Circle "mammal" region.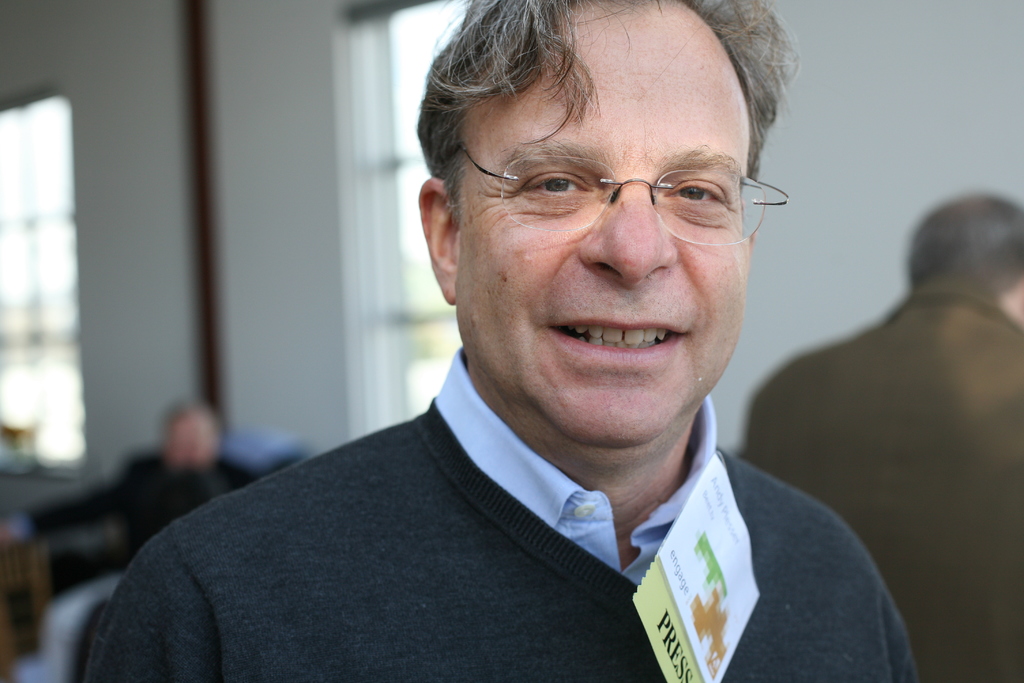
Region: crop(741, 193, 1023, 682).
